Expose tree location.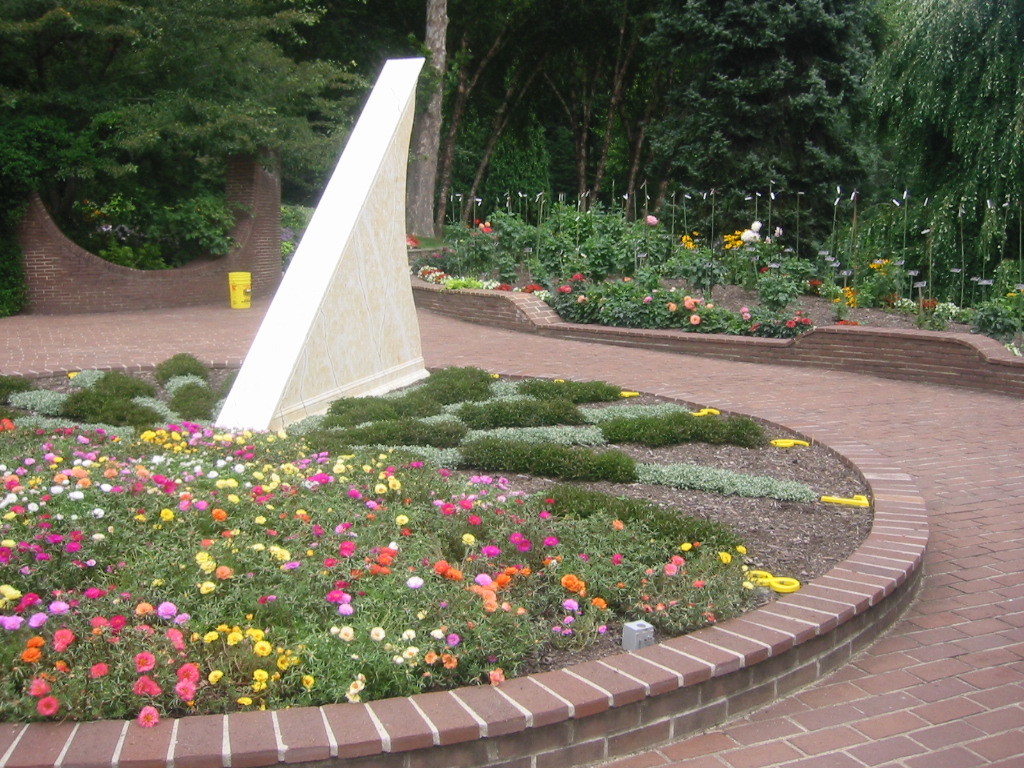
Exposed at 396,0,452,242.
